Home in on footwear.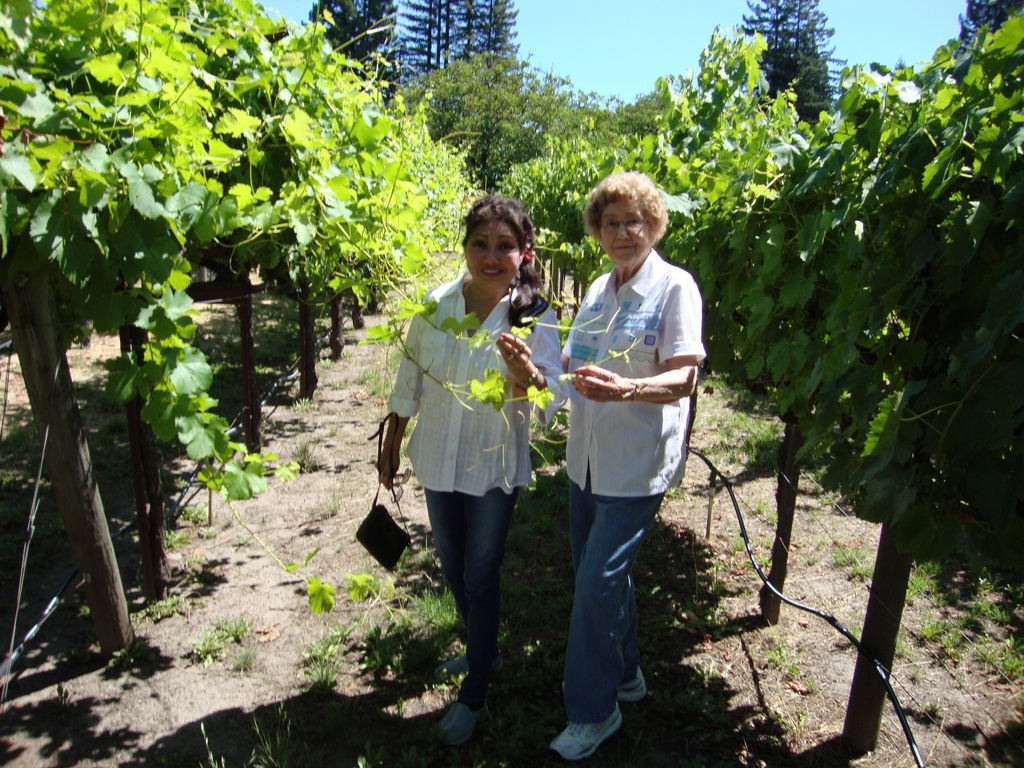
Homed in at left=561, top=666, right=646, bottom=703.
